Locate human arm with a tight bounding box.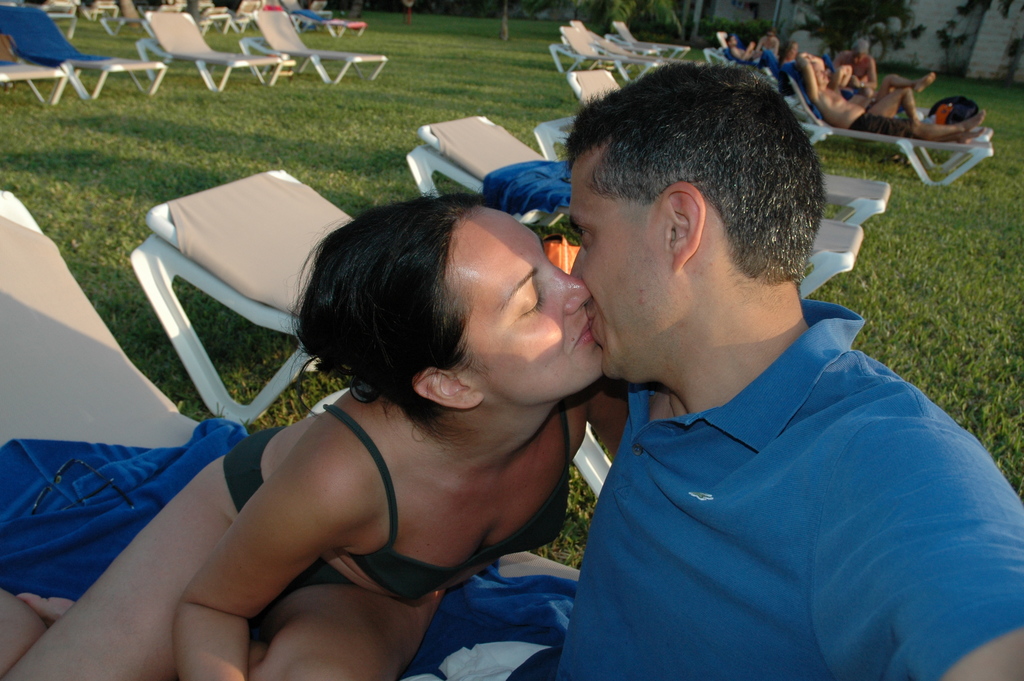
crop(851, 56, 879, 89).
